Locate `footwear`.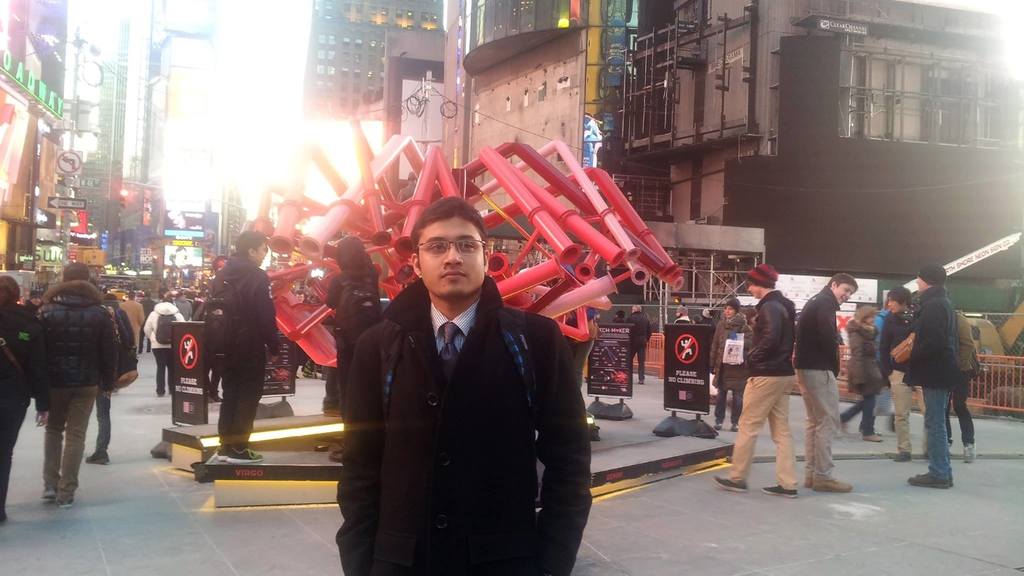
Bounding box: region(44, 487, 59, 502).
